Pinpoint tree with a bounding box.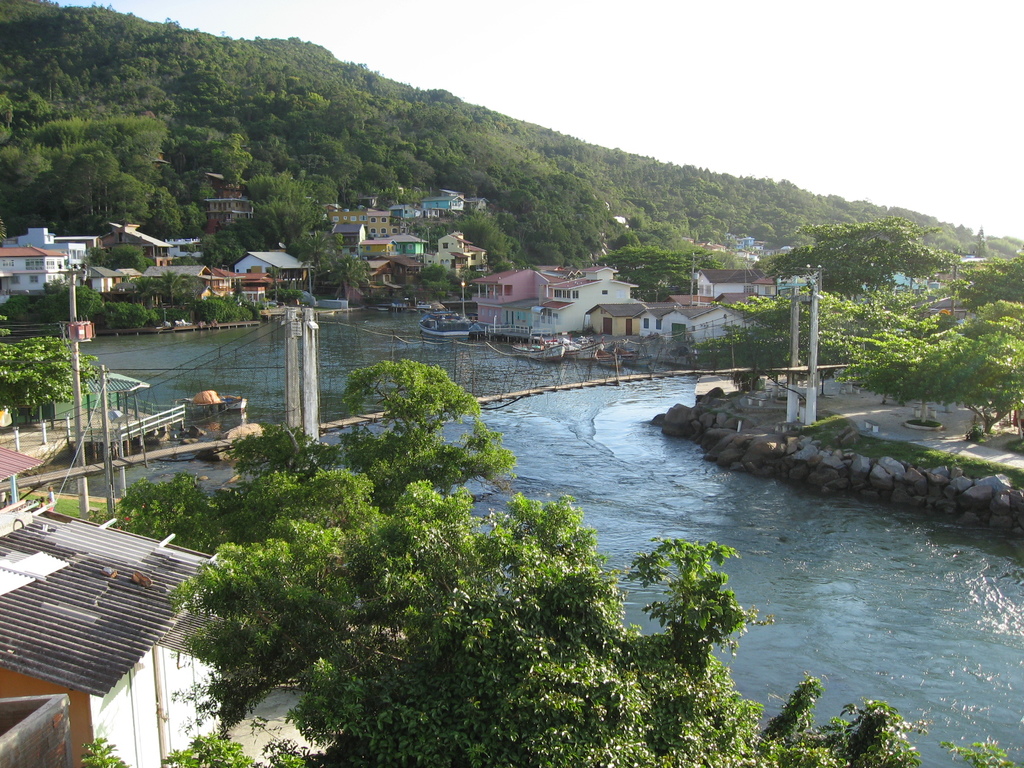
detection(31, 283, 62, 325).
